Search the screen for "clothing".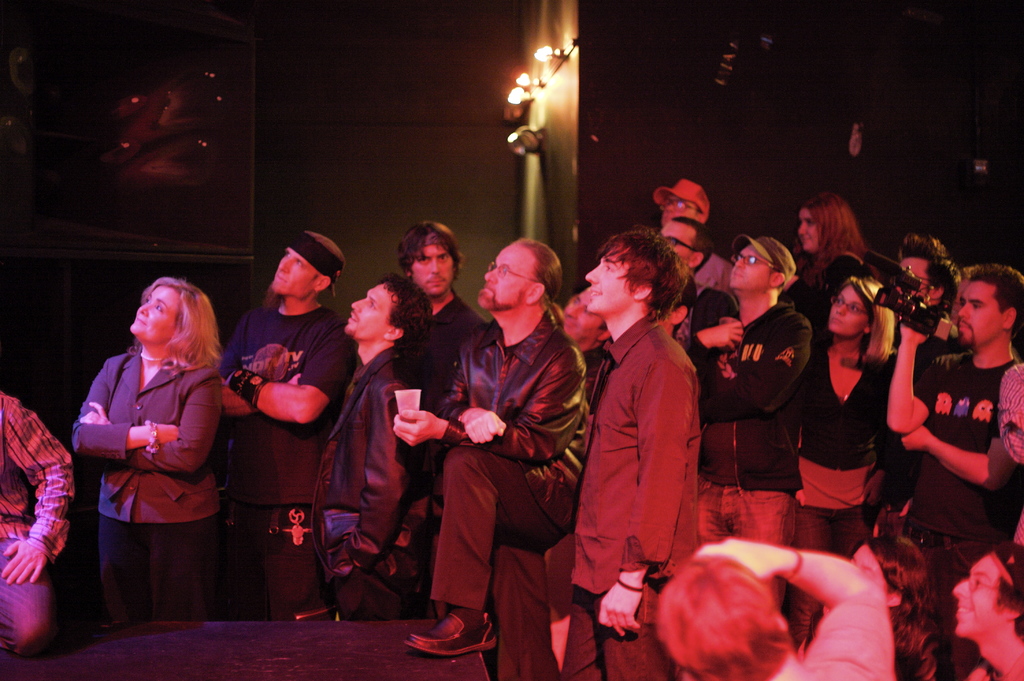
Found at [left=398, top=295, right=490, bottom=411].
